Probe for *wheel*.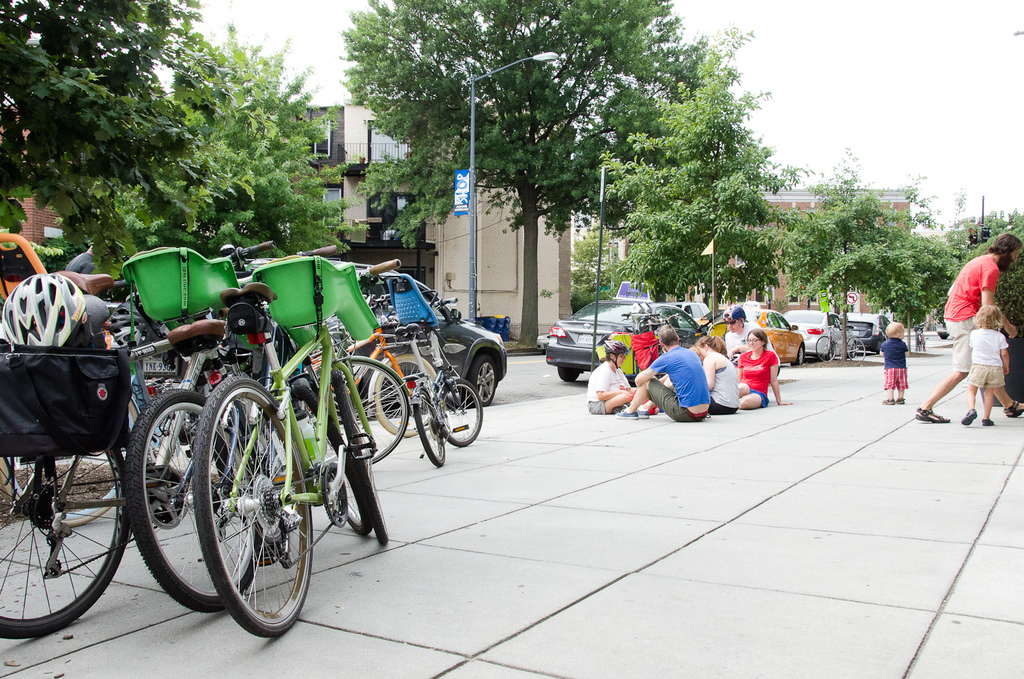
Probe result: locate(0, 449, 129, 644).
